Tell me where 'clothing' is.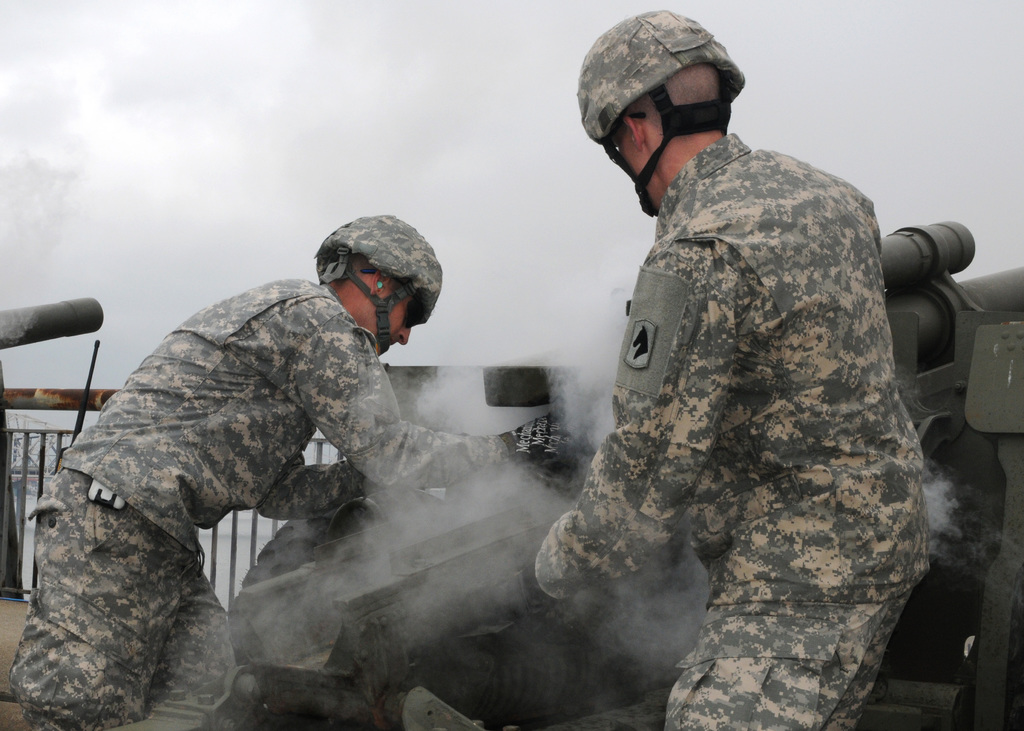
'clothing' is at left=7, top=276, right=509, bottom=730.
